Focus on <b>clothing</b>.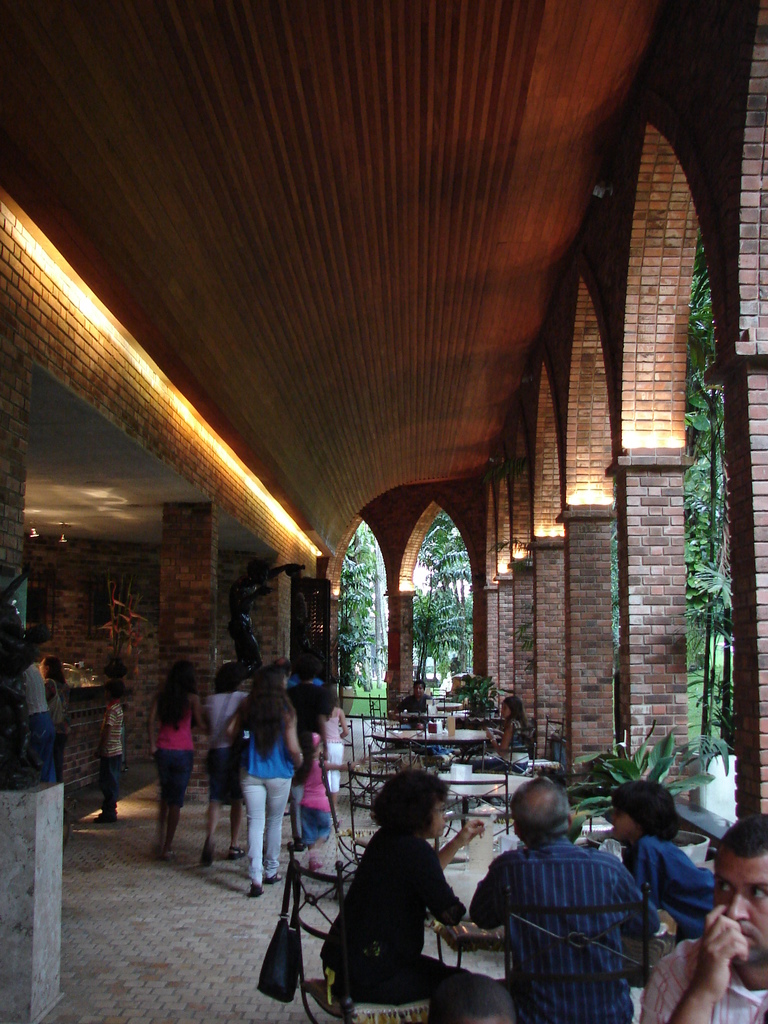
Focused at {"x1": 205, "y1": 686, "x2": 257, "y2": 805}.
